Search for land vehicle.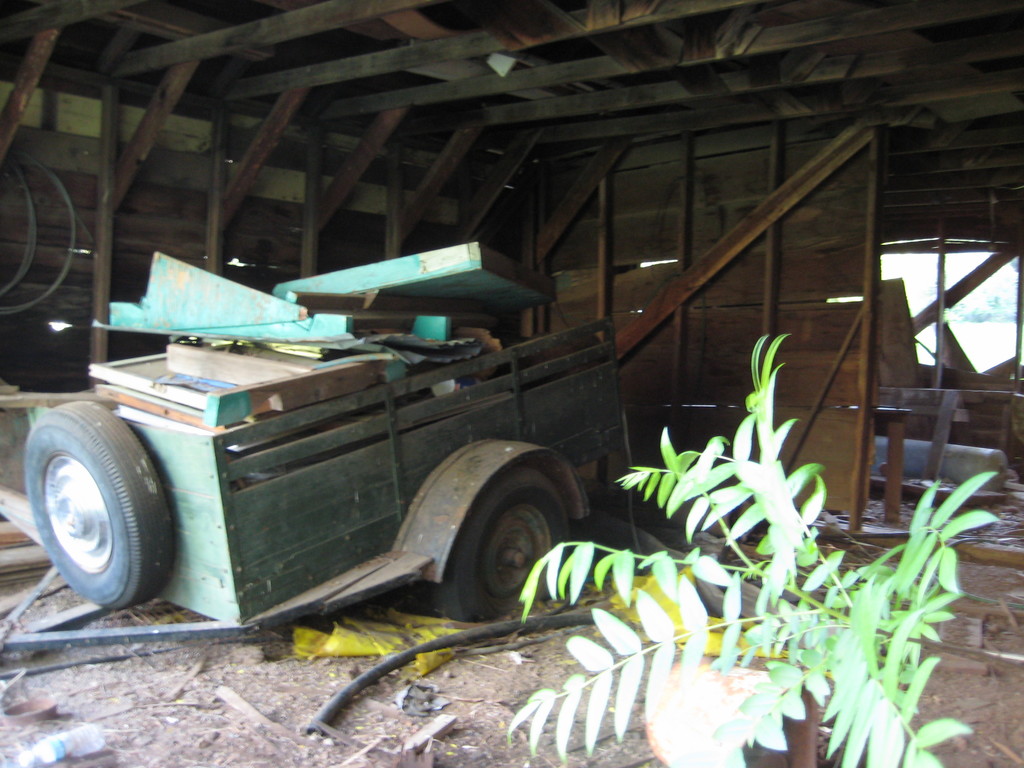
Found at BBox(24, 316, 623, 621).
